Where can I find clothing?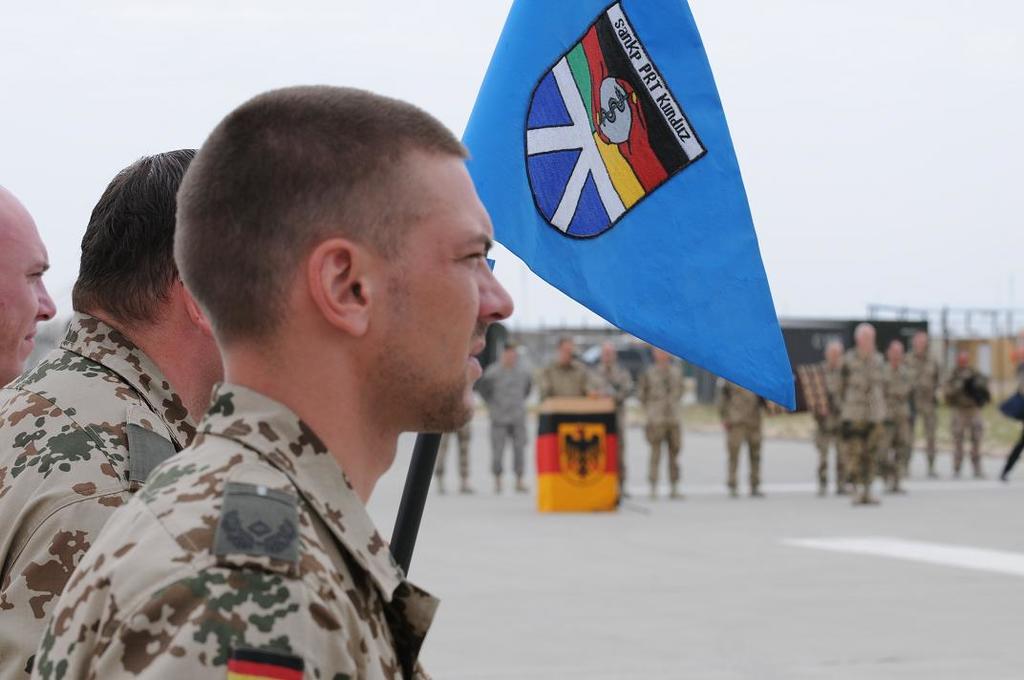
You can find it at 931, 363, 982, 462.
